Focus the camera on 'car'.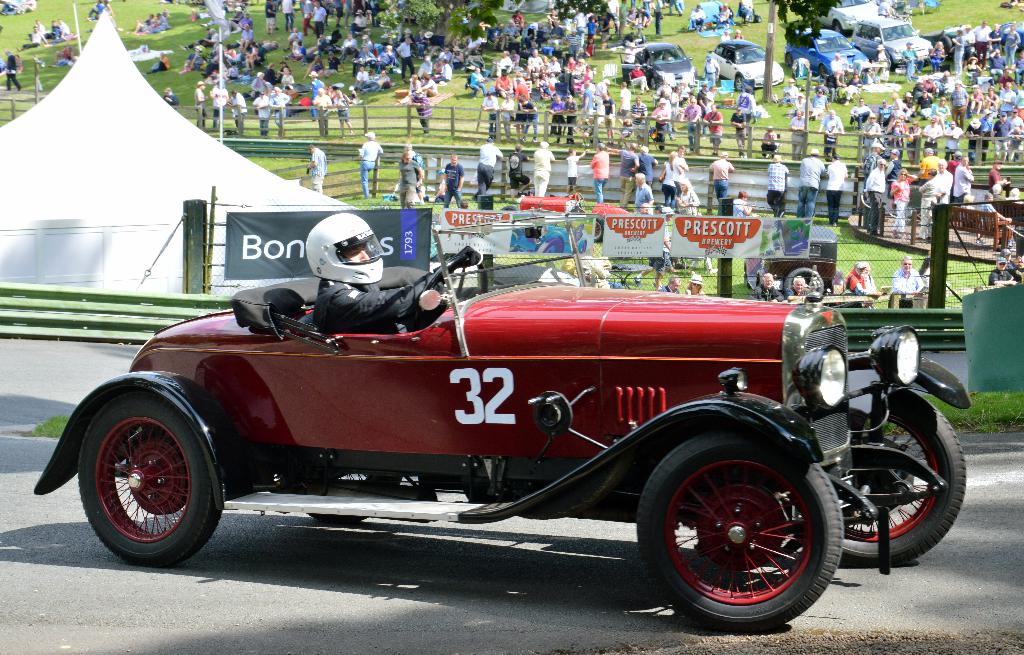
Focus region: left=704, top=37, right=783, bottom=92.
